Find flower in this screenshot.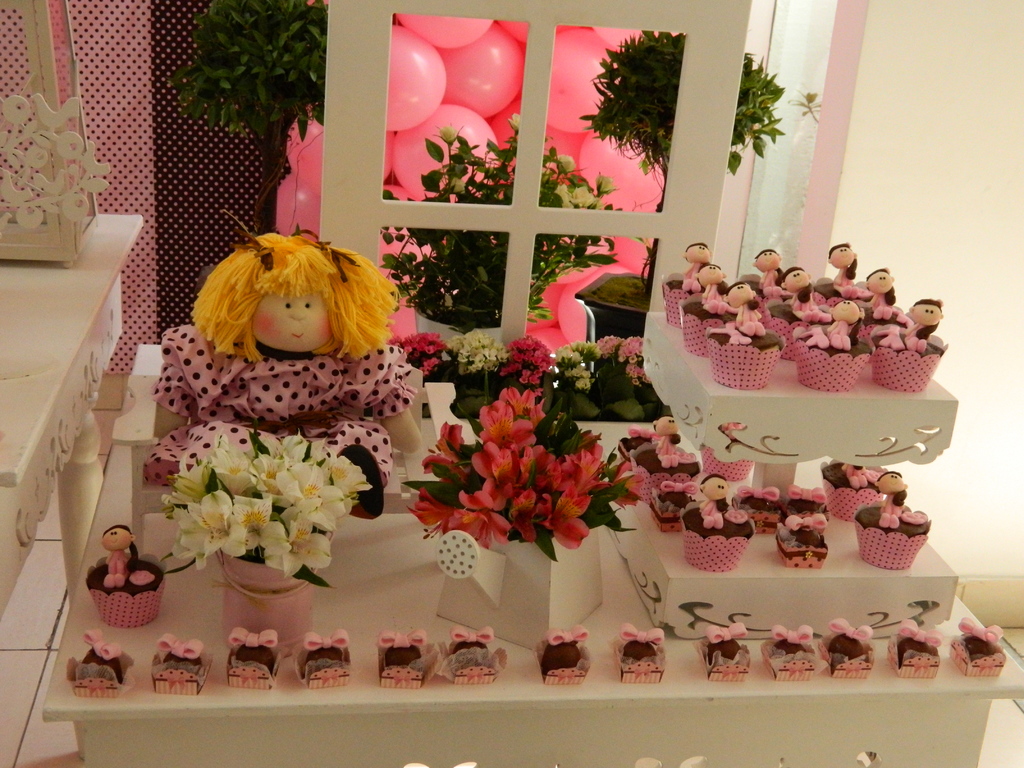
The bounding box for flower is [595, 172, 620, 196].
